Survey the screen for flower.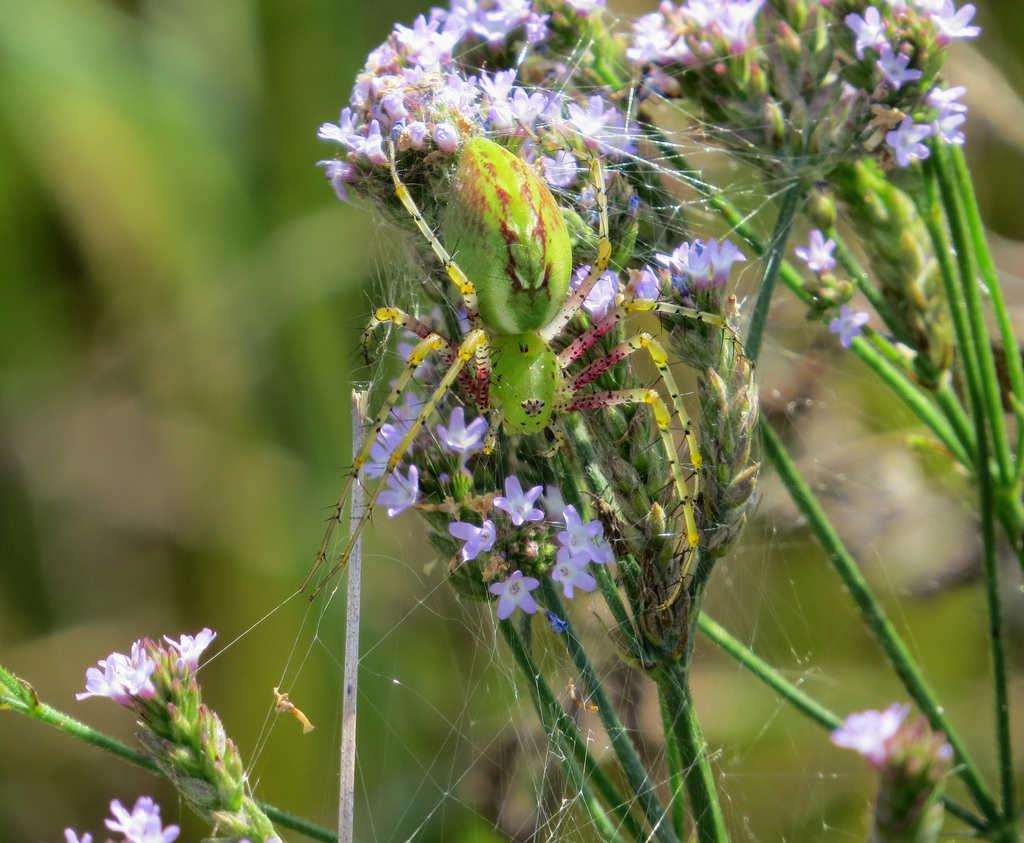
Survey found: [x1=69, y1=652, x2=120, y2=703].
